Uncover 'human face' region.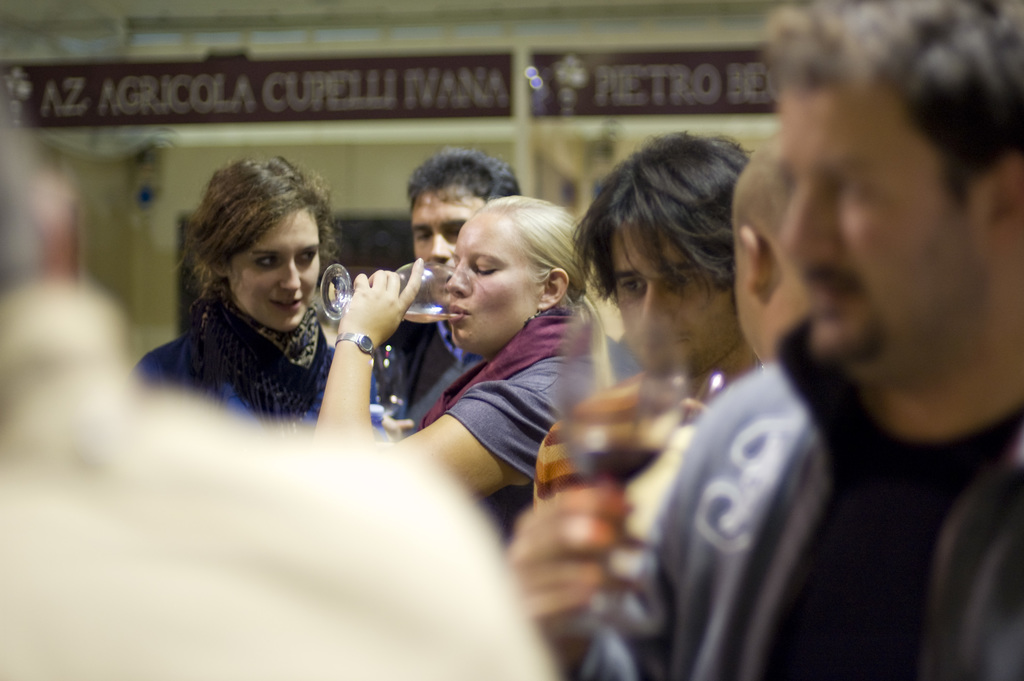
Uncovered: (left=771, top=81, right=986, bottom=382).
